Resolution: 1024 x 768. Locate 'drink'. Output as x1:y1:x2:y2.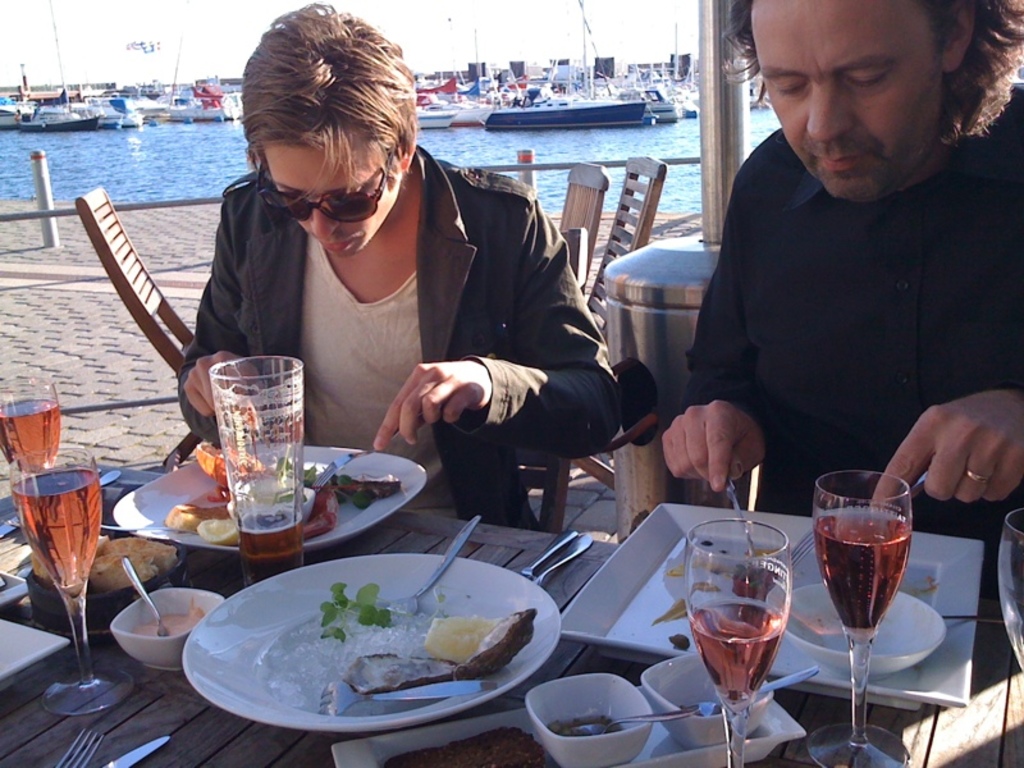
236:508:302:588.
